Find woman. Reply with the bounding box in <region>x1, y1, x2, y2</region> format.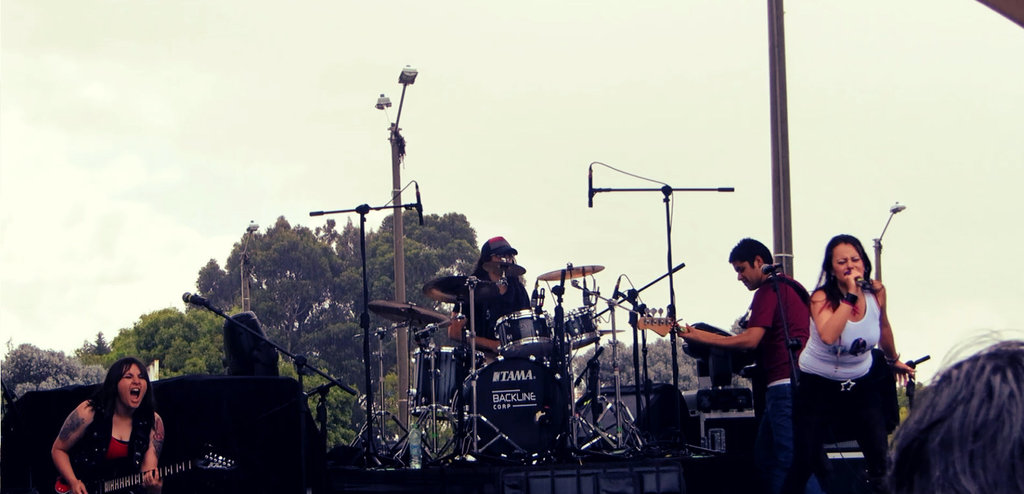
<region>50, 357, 165, 490</region>.
